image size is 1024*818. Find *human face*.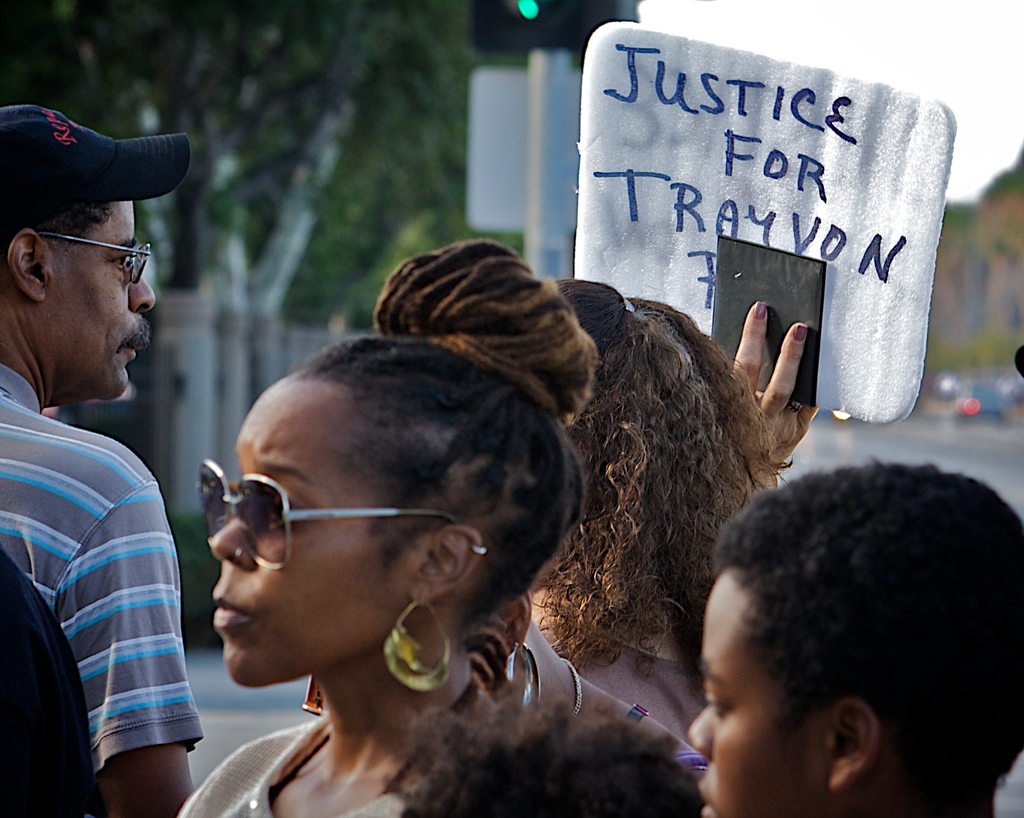
[left=685, top=569, right=818, bottom=817].
